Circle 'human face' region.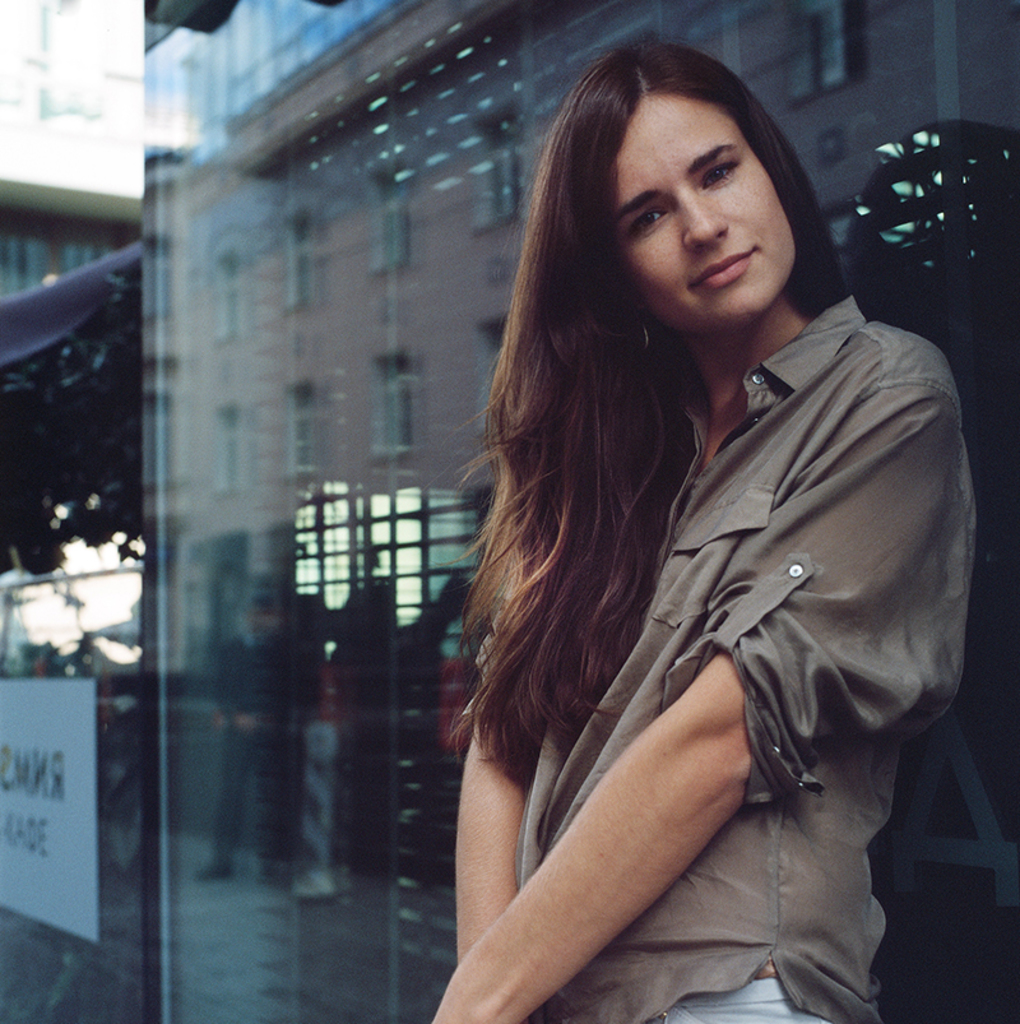
Region: (left=608, top=103, right=801, bottom=325).
